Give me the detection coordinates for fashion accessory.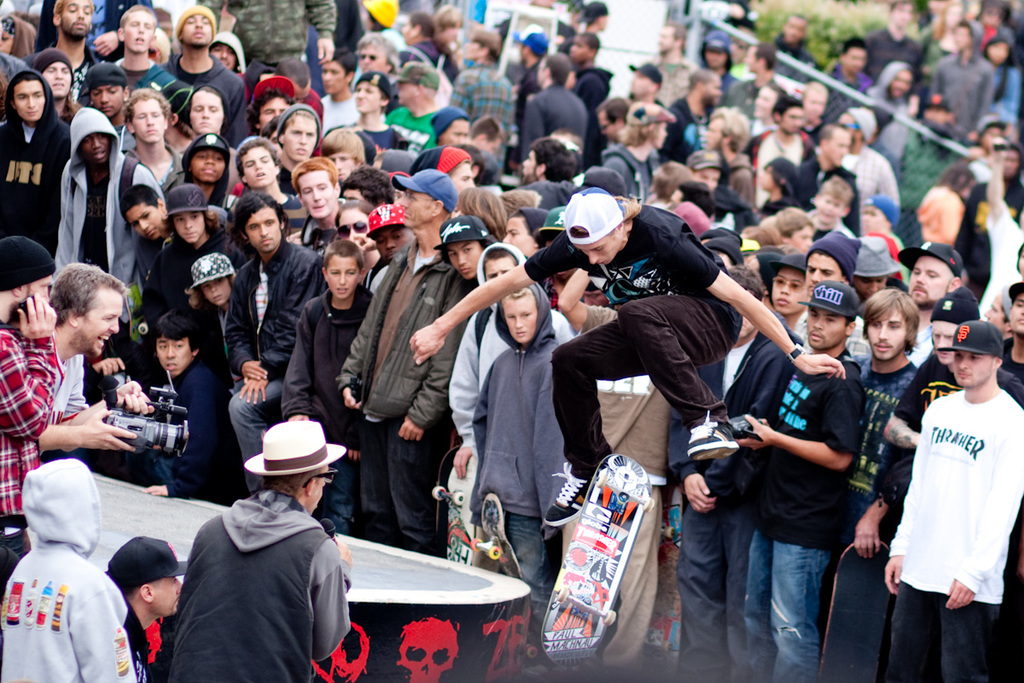
[540,459,592,527].
